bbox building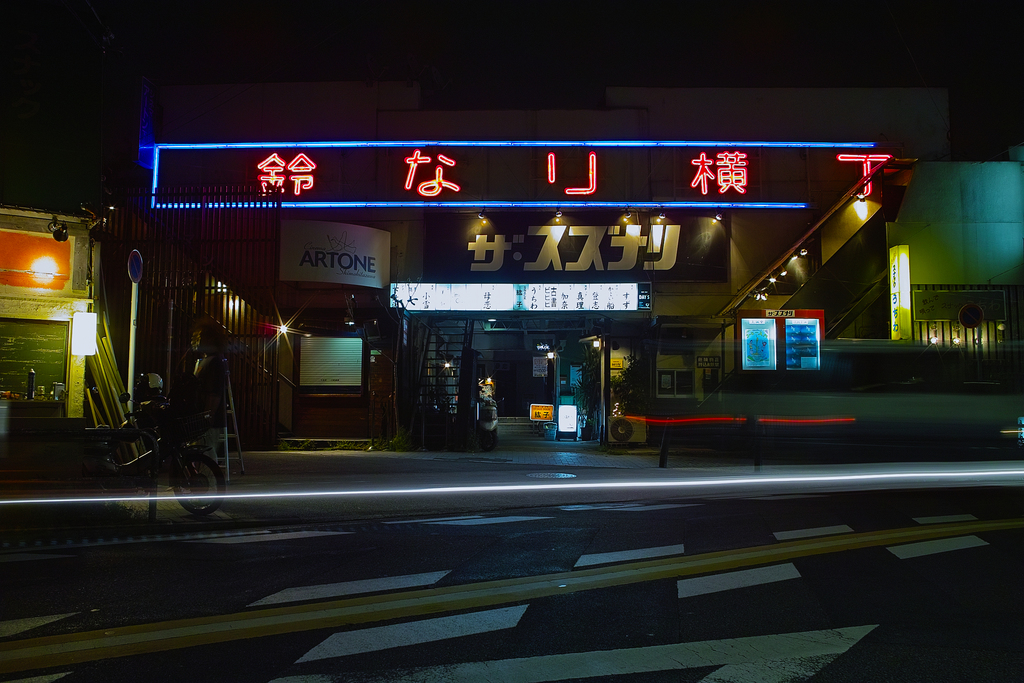
[0, 188, 276, 448]
